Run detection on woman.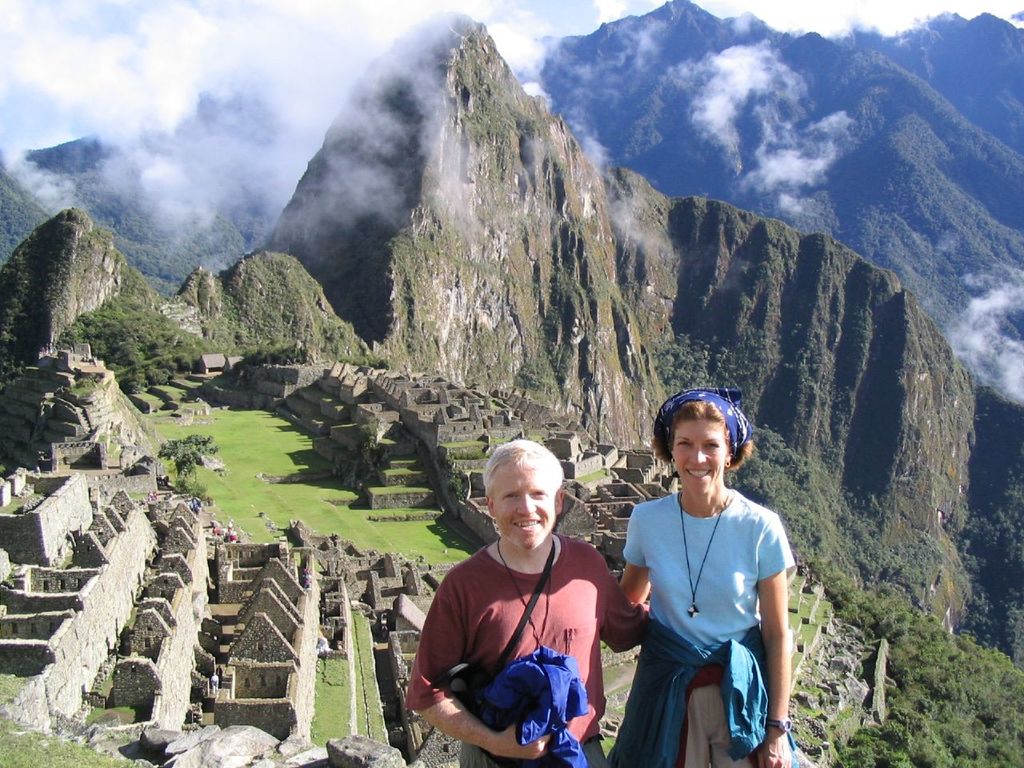
Result: 600 397 805 759.
